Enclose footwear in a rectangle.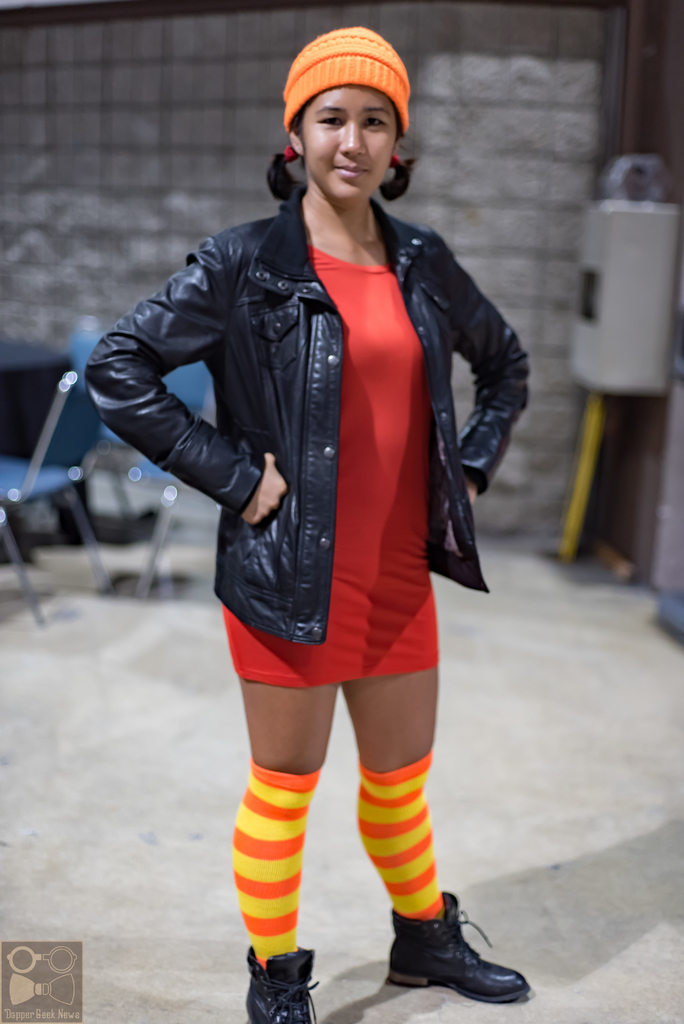
detection(381, 883, 537, 1009).
